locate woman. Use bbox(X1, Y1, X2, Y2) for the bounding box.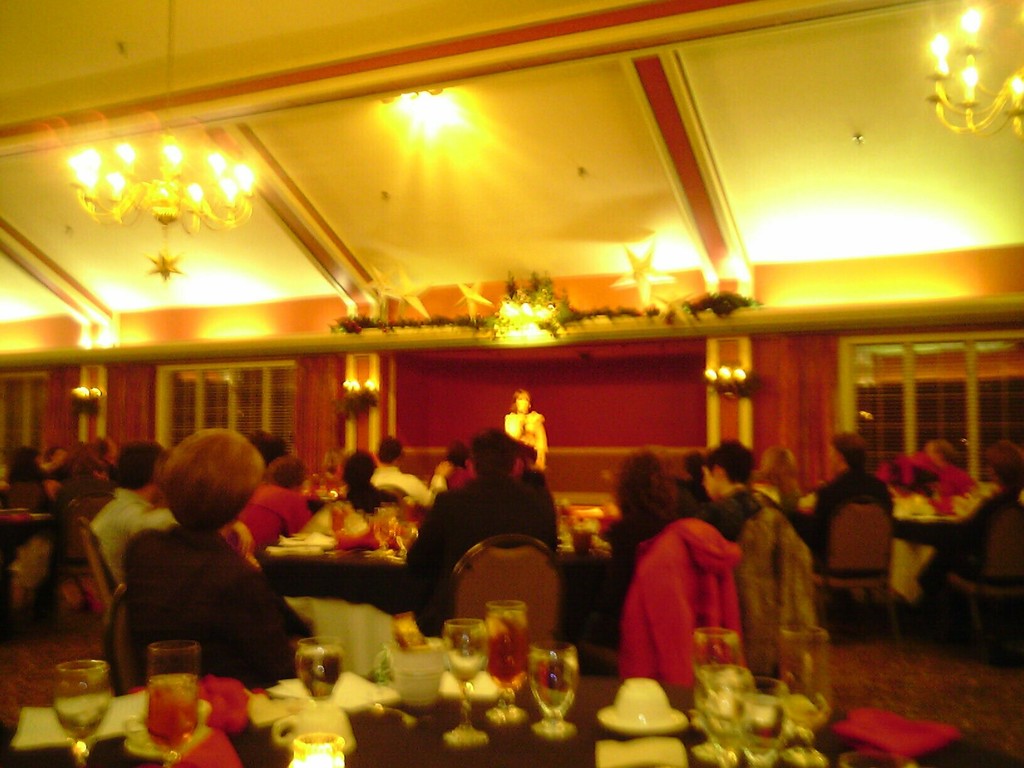
bbox(571, 453, 687, 655).
